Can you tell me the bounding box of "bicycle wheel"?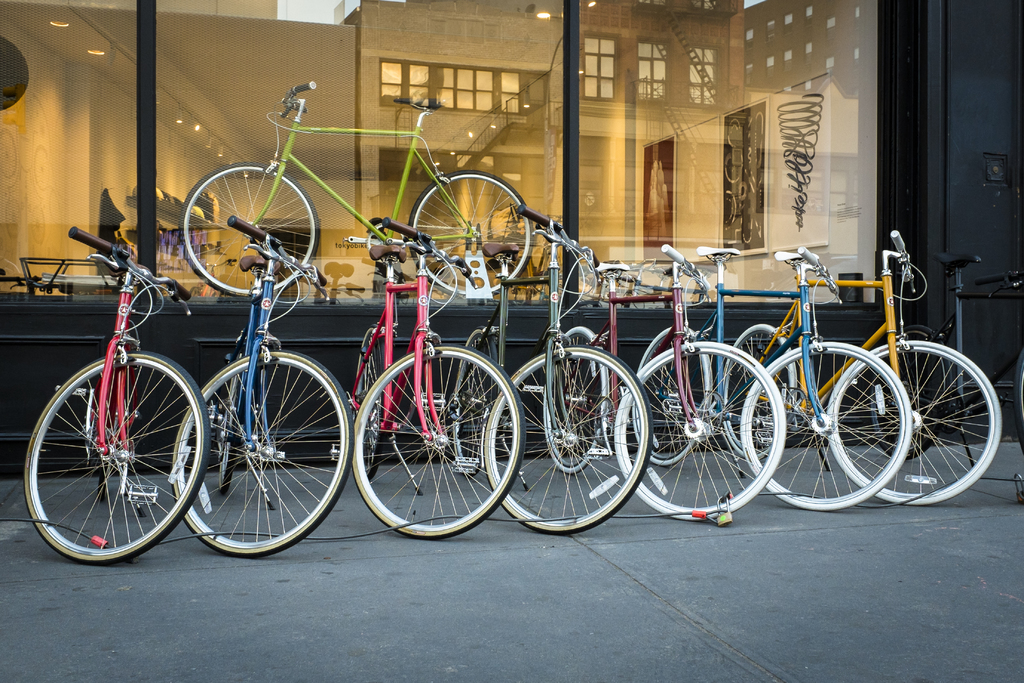
box(634, 318, 709, 470).
